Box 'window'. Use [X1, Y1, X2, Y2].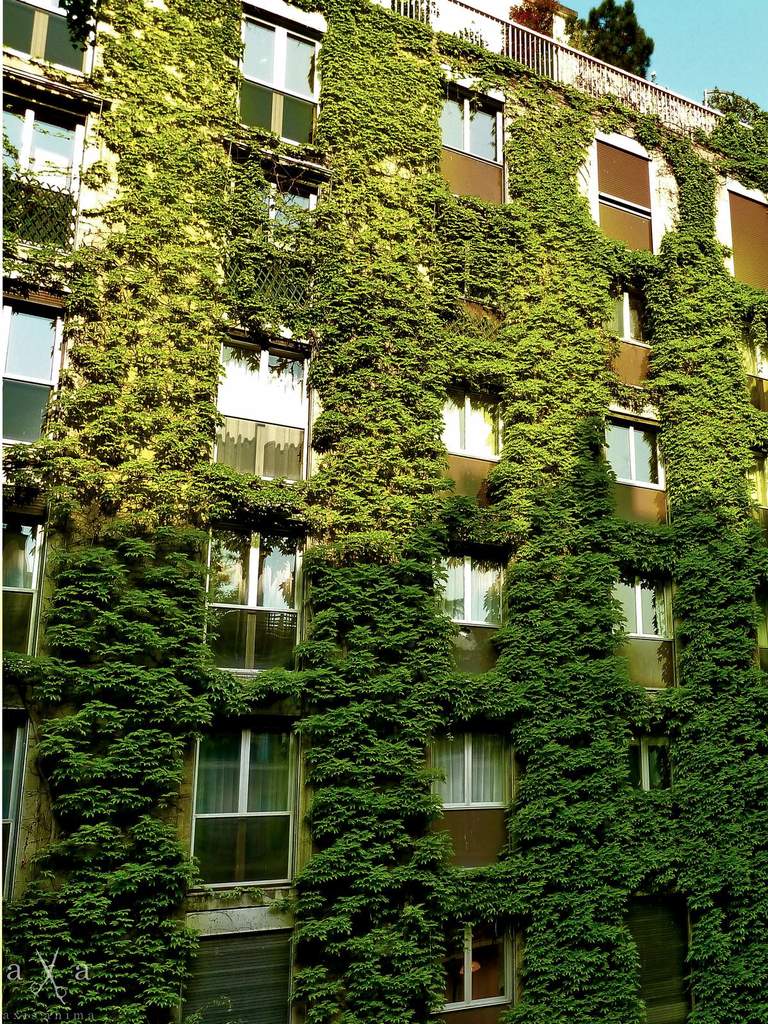
[438, 917, 513, 1015].
